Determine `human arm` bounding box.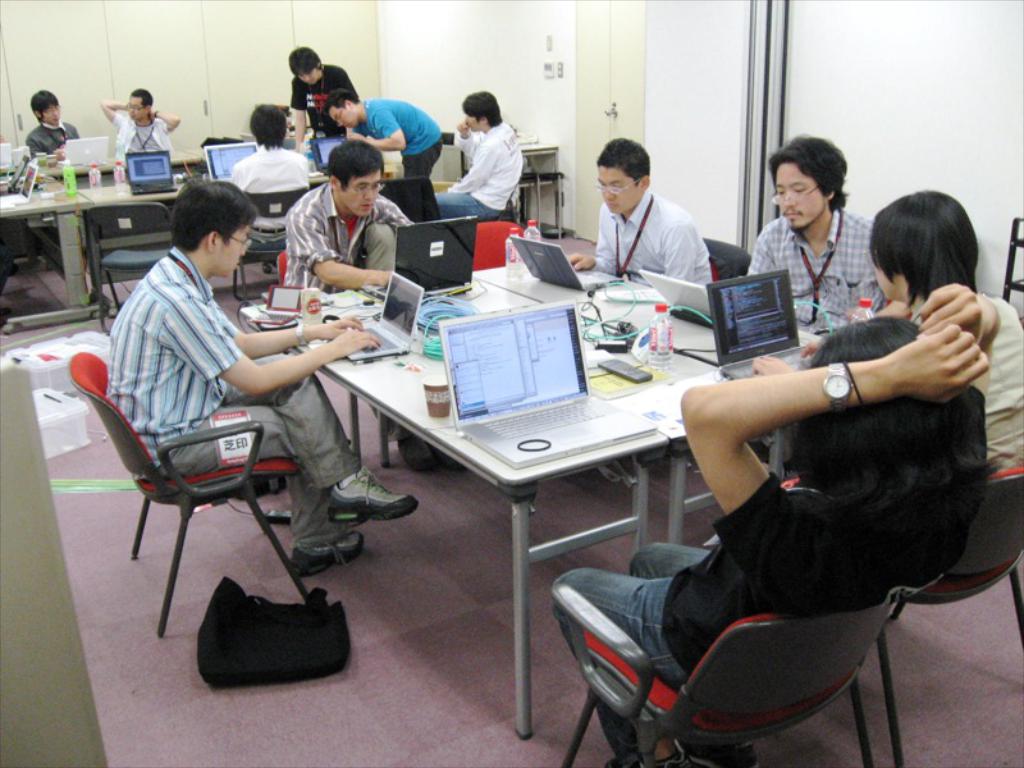
Determined: (x1=170, y1=291, x2=393, y2=411).
